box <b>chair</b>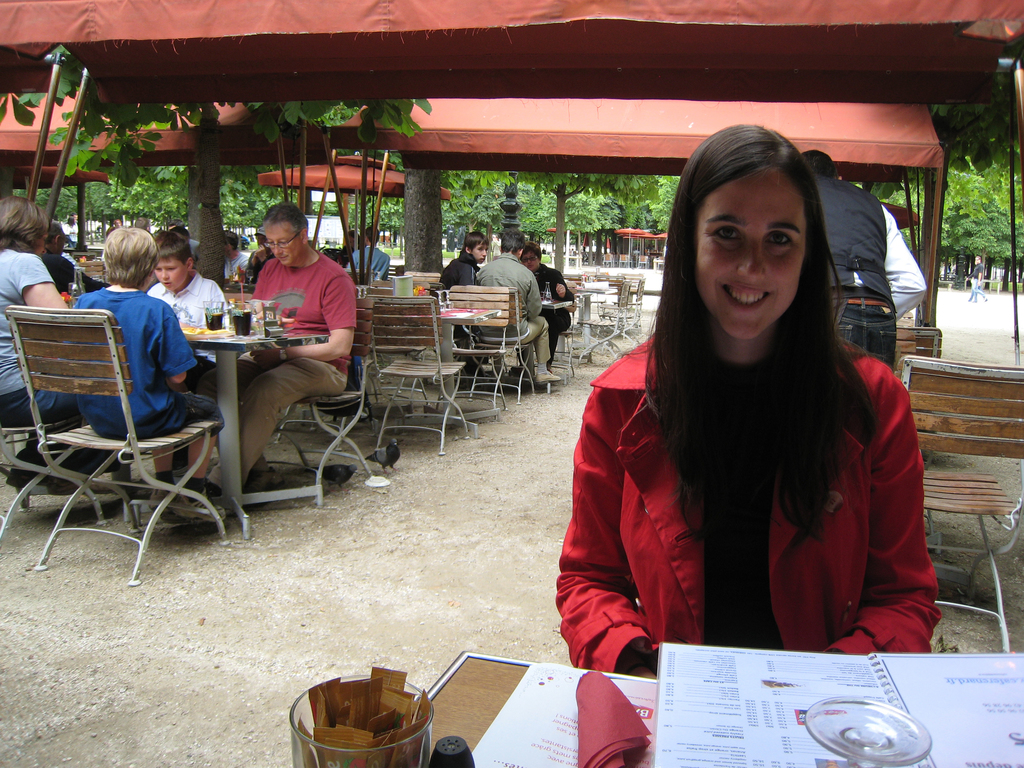
453/287/510/428
